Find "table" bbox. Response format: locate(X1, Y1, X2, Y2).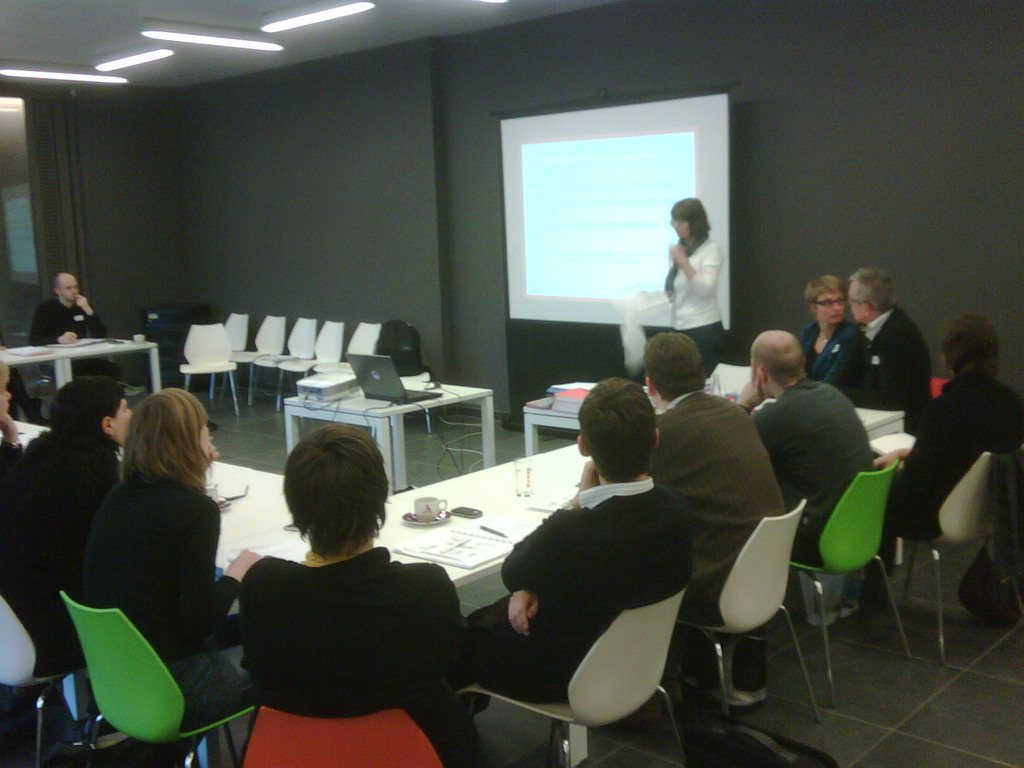
locate(1, 336, 159, 393).
